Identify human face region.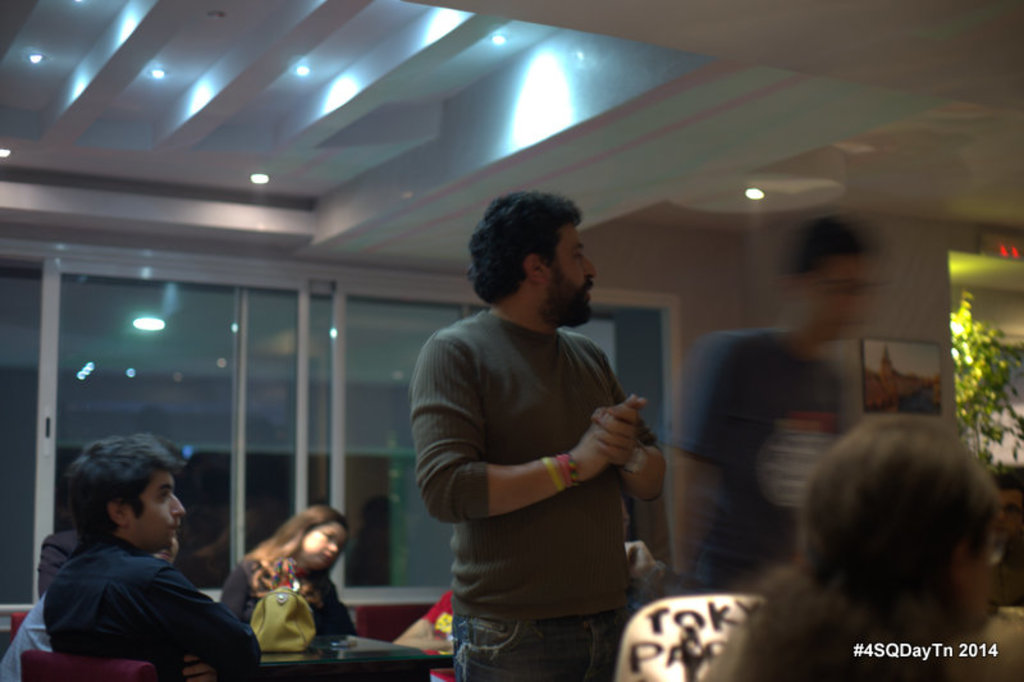
Region: [x1=517, y1=220, x2=602, y2=333].
